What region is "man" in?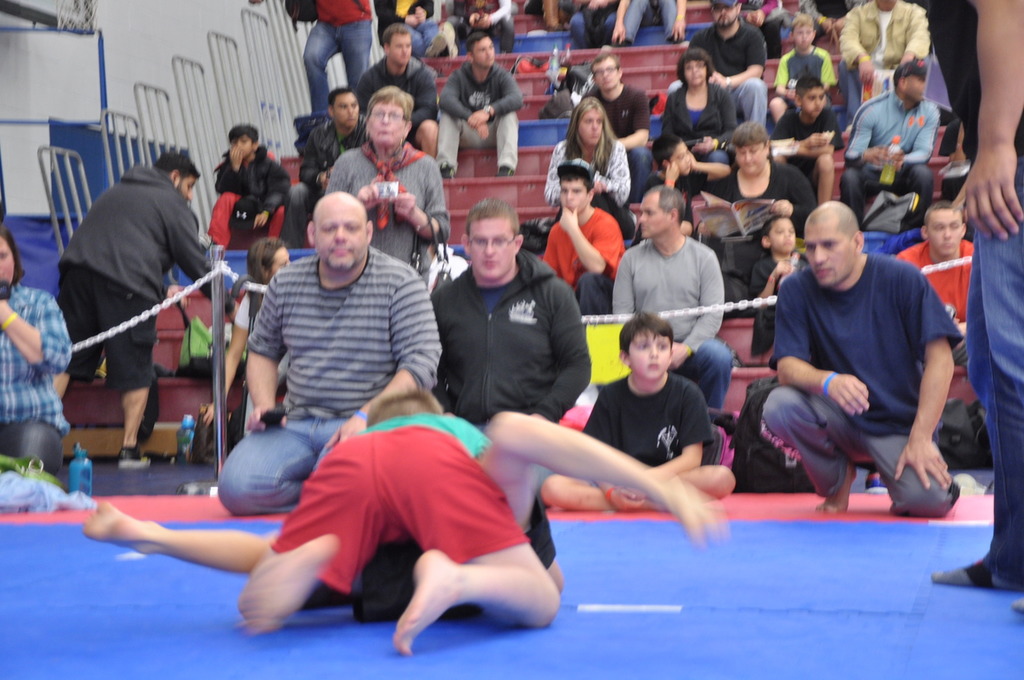
[742, 189, 984, 522].
